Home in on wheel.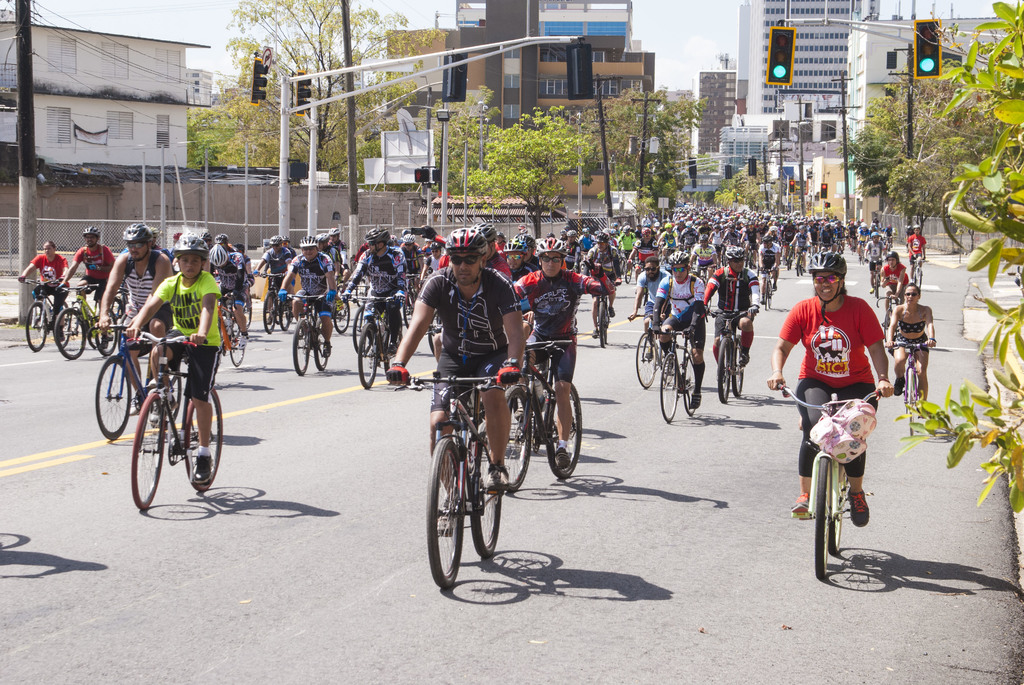
Homed in at <bbox>735, 342, 744, 400</bbox>.
